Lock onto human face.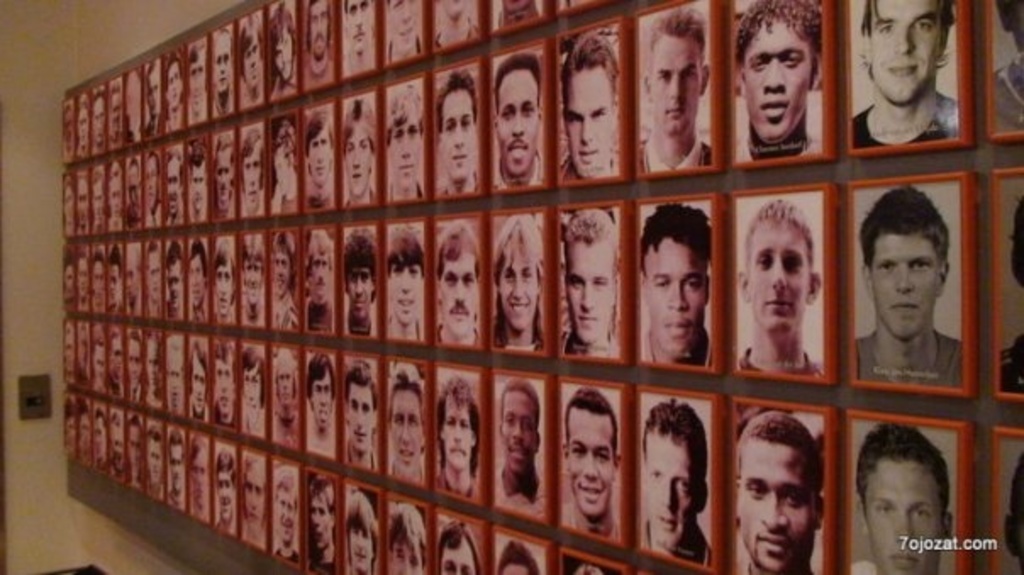
Locked: rect(437, 249, 475, 326).
